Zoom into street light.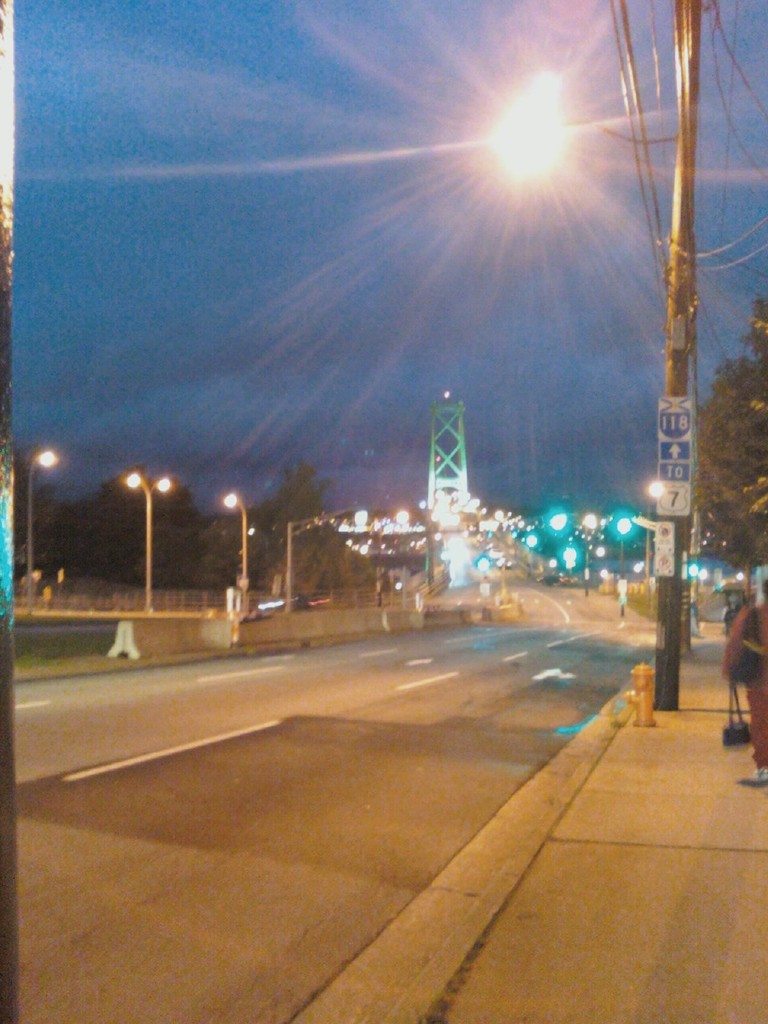
Zoom target: rect(28, 446, 62, 611).
